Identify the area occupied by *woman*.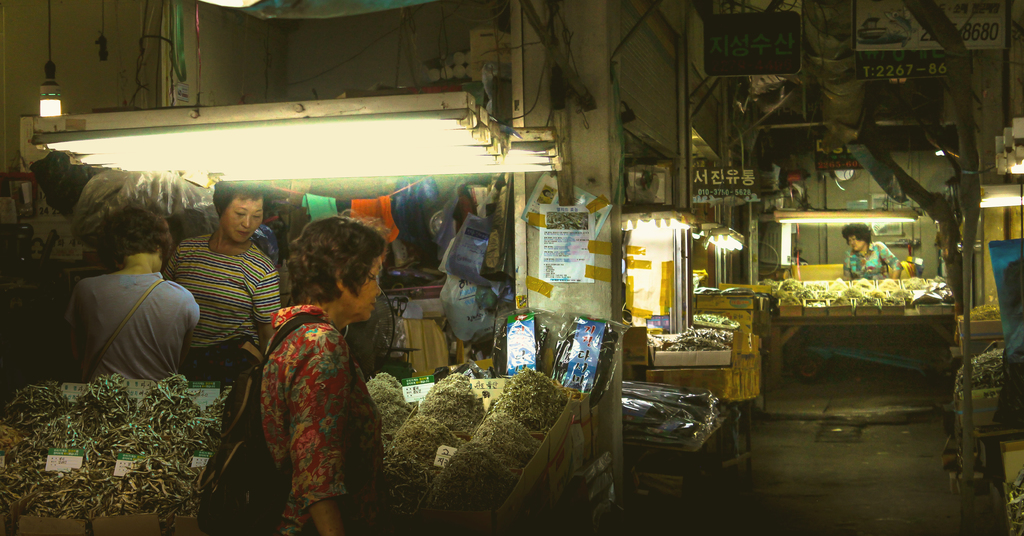
Area: <region>834, 216, 902, 282</region>.
